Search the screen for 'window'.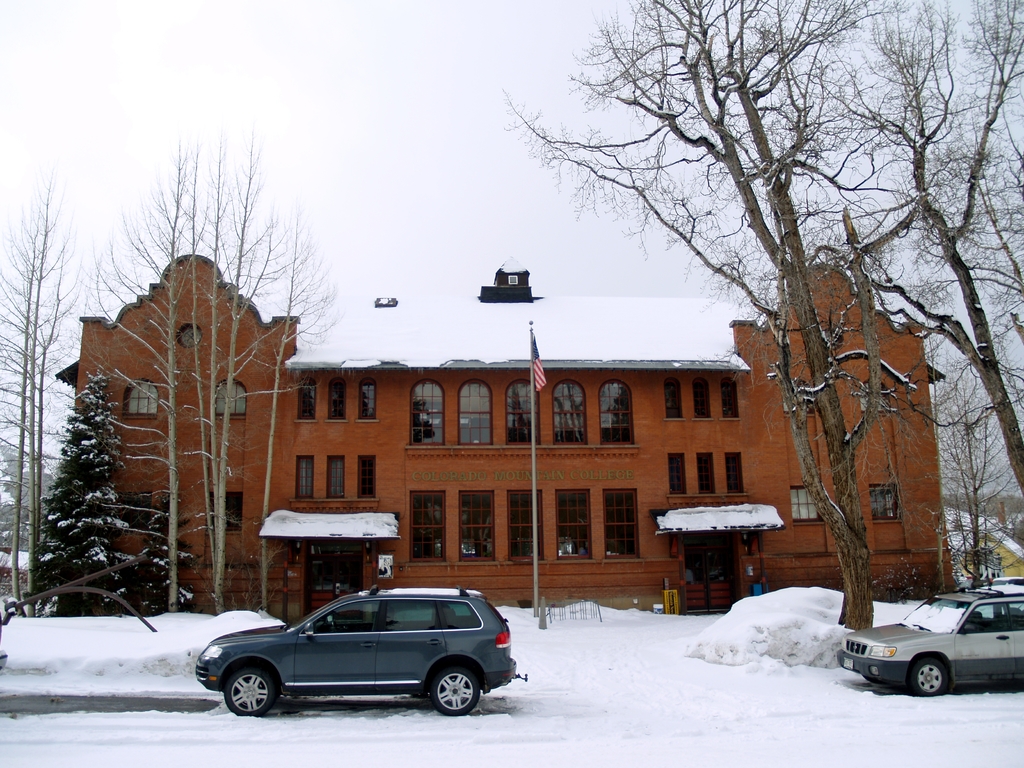
Found at [x1=596, y1=381, x2=633, y2=439].
